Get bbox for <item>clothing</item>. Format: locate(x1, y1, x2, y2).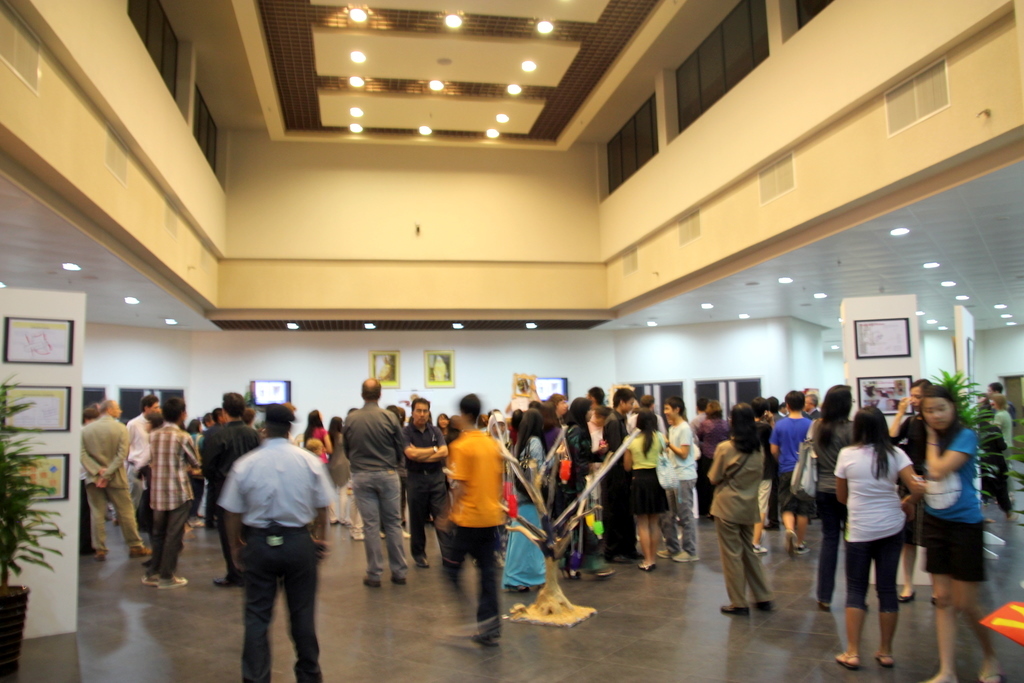
locate(627, 429, 668, 517).
